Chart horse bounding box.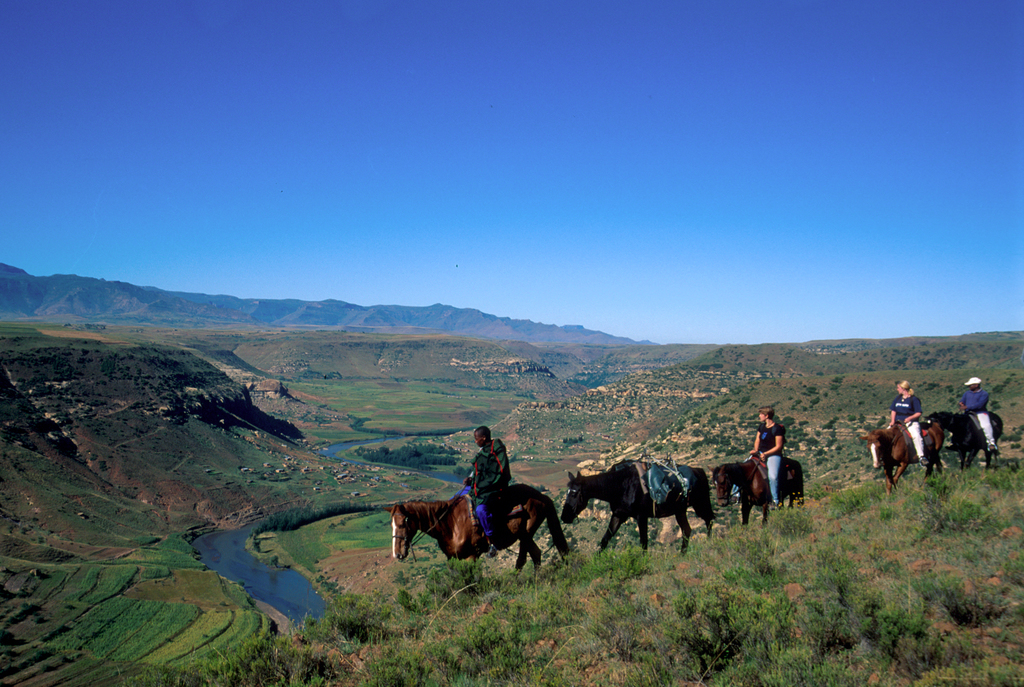
Charted: bbox(711, 456, 806, 529).
